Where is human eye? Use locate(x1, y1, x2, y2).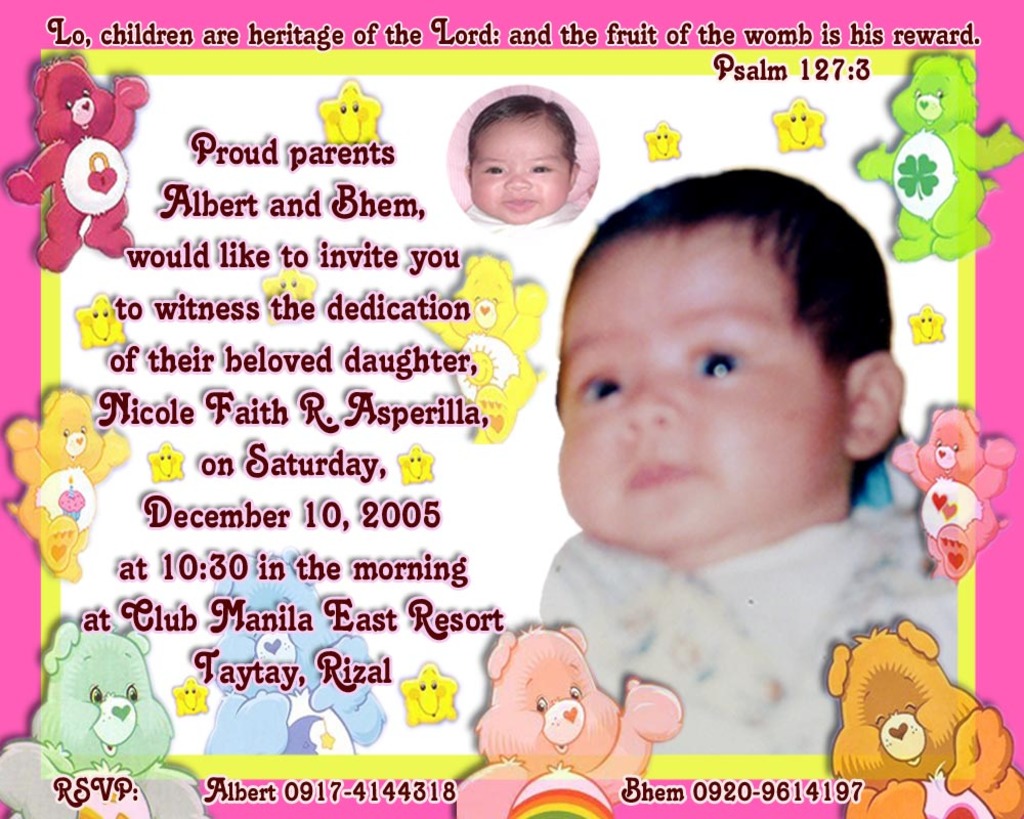
locate(682, 333, 750, 386).
